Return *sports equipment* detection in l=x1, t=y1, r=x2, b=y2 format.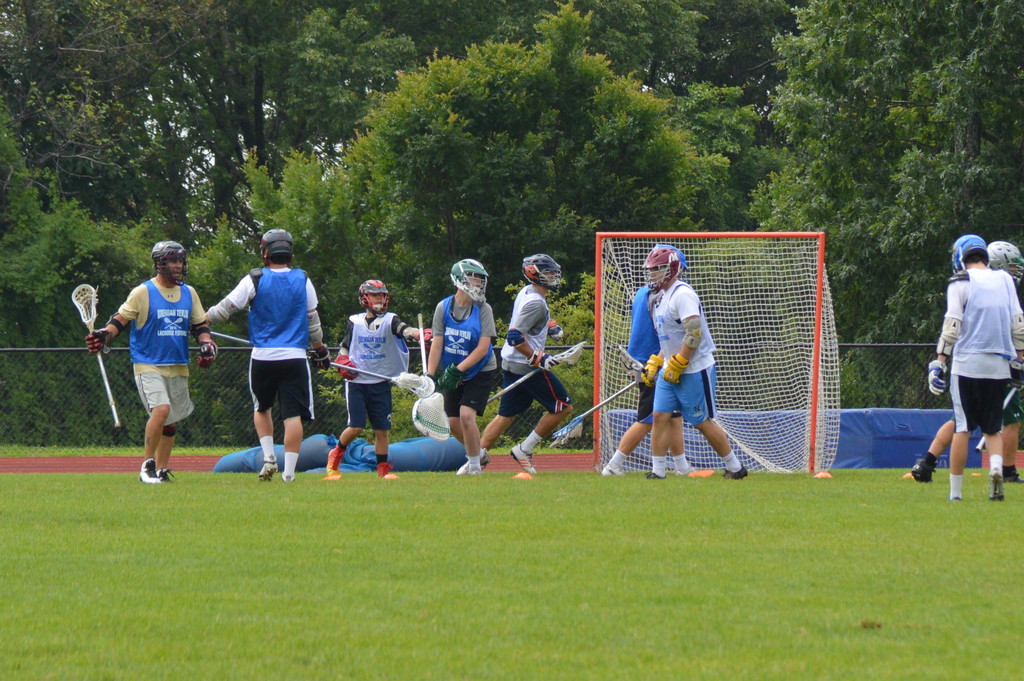
l=149, t=240, r=189, b=288.
